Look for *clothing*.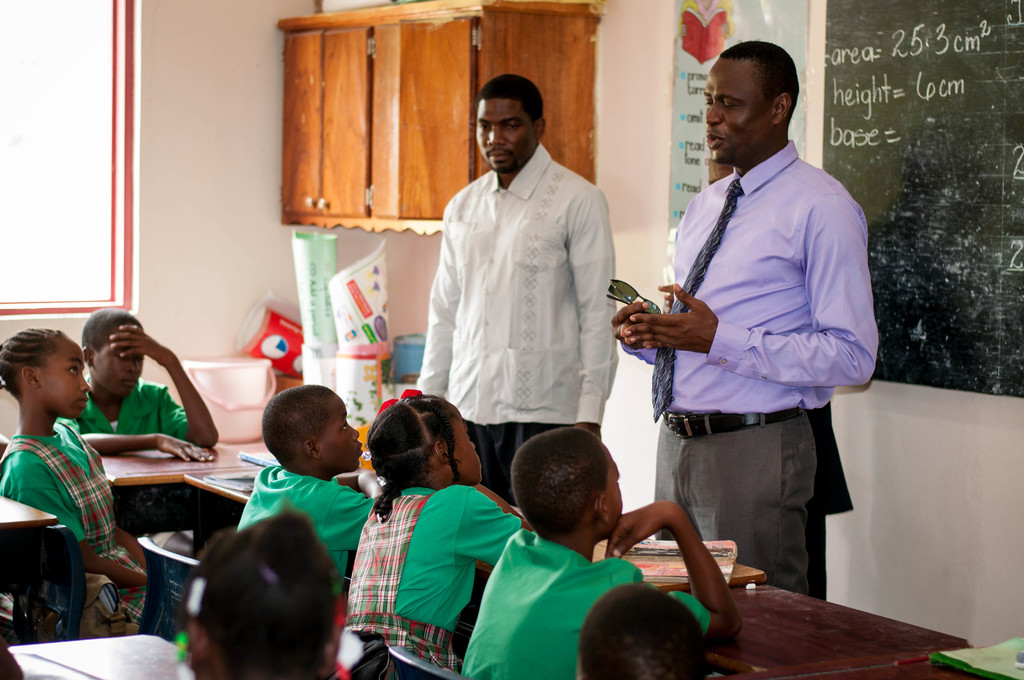
Found: crop(0, 416, 189, 638).
